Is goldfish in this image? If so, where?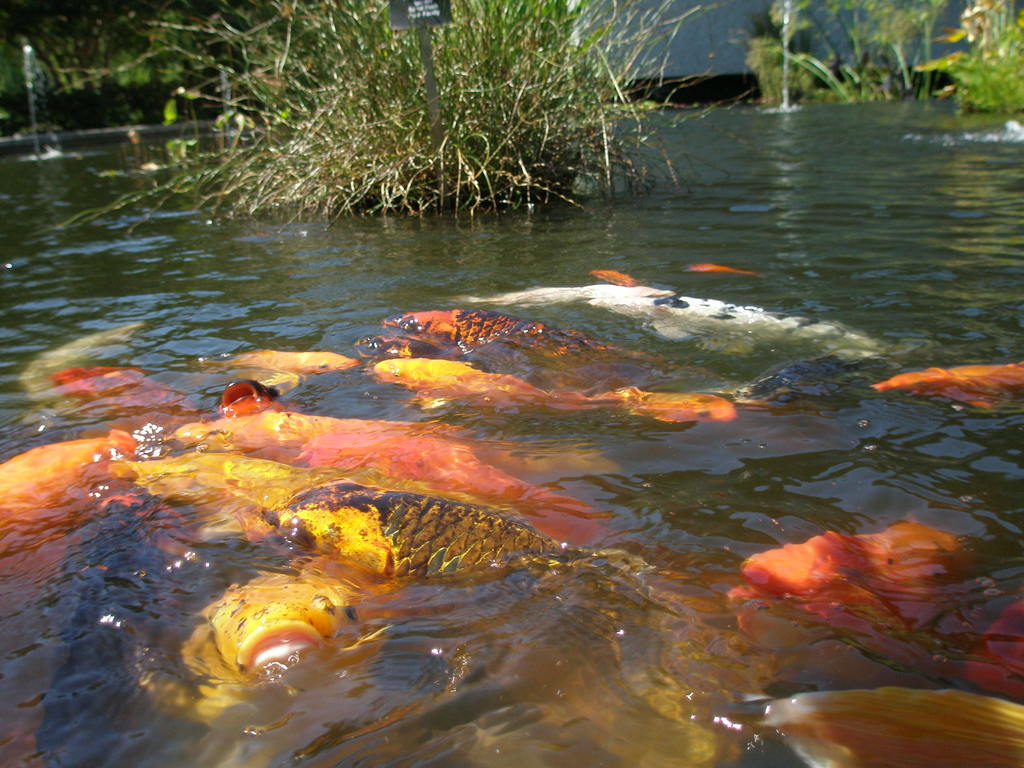
Yes, at bbox(877, 343, 1023, 414).
